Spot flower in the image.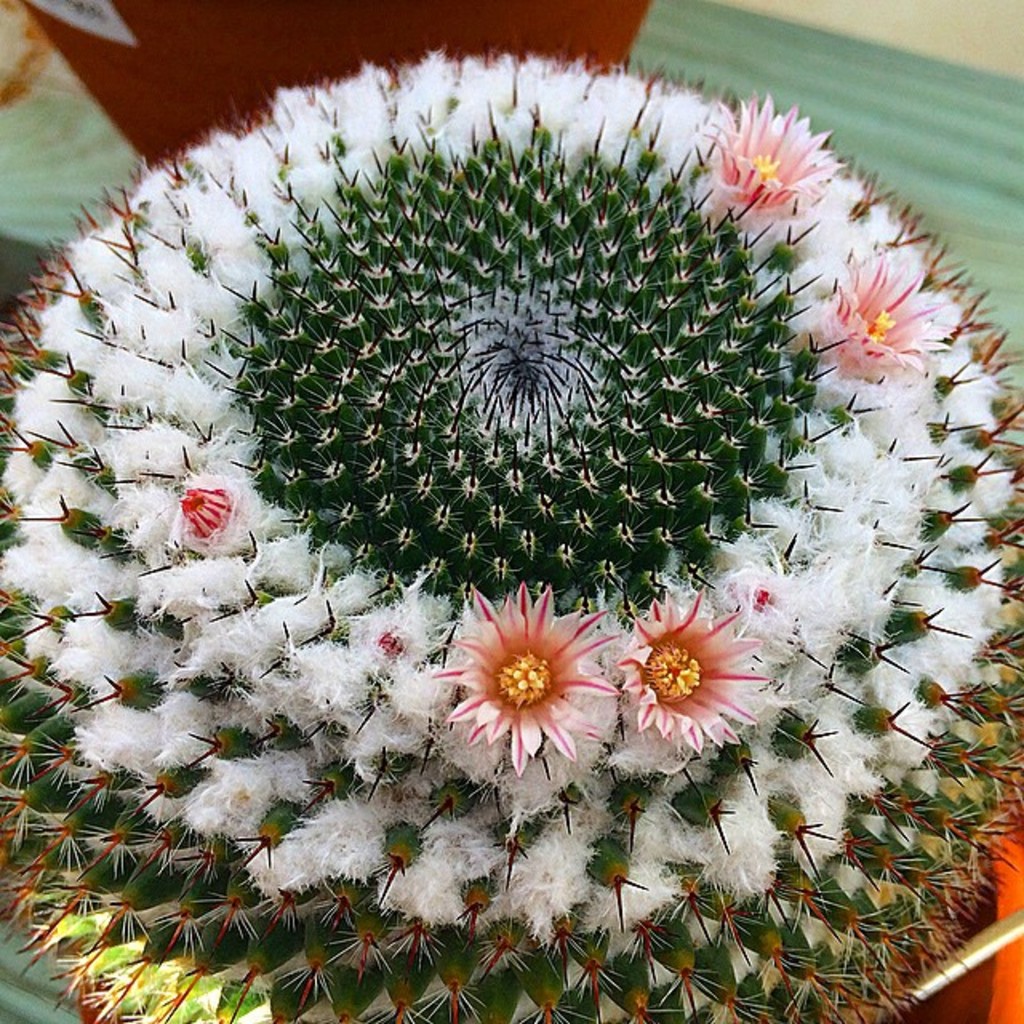
flower found at bbox=[170, 474, 264, 549].
